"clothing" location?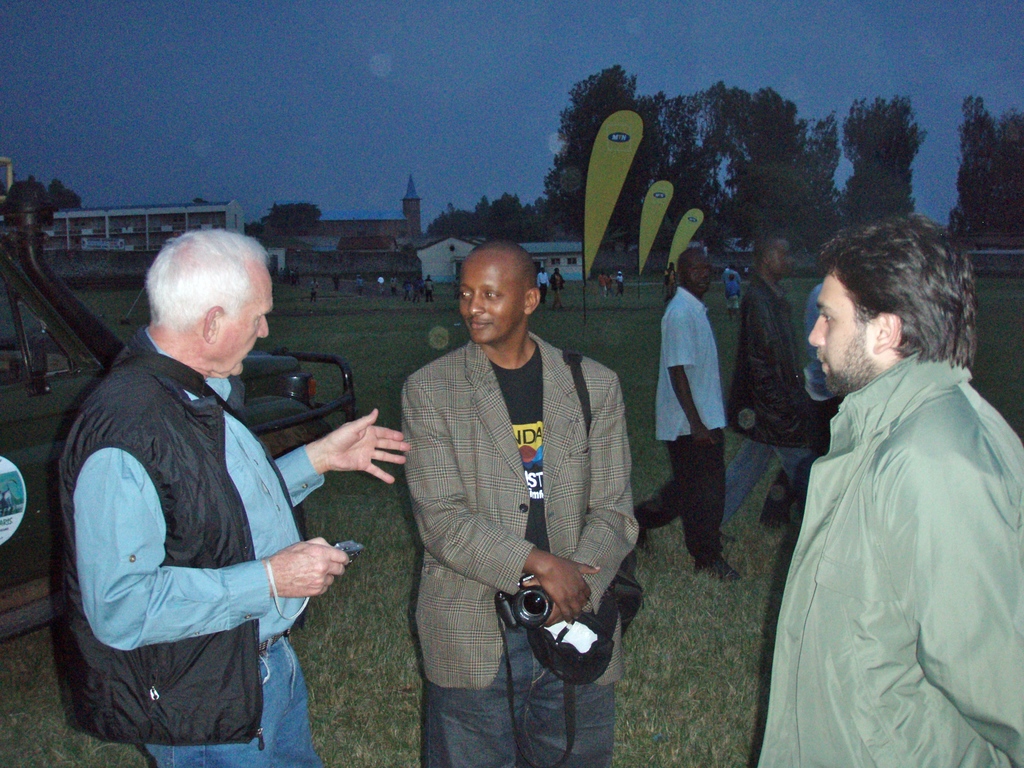
<region>426, 275, 436, 304</region>
